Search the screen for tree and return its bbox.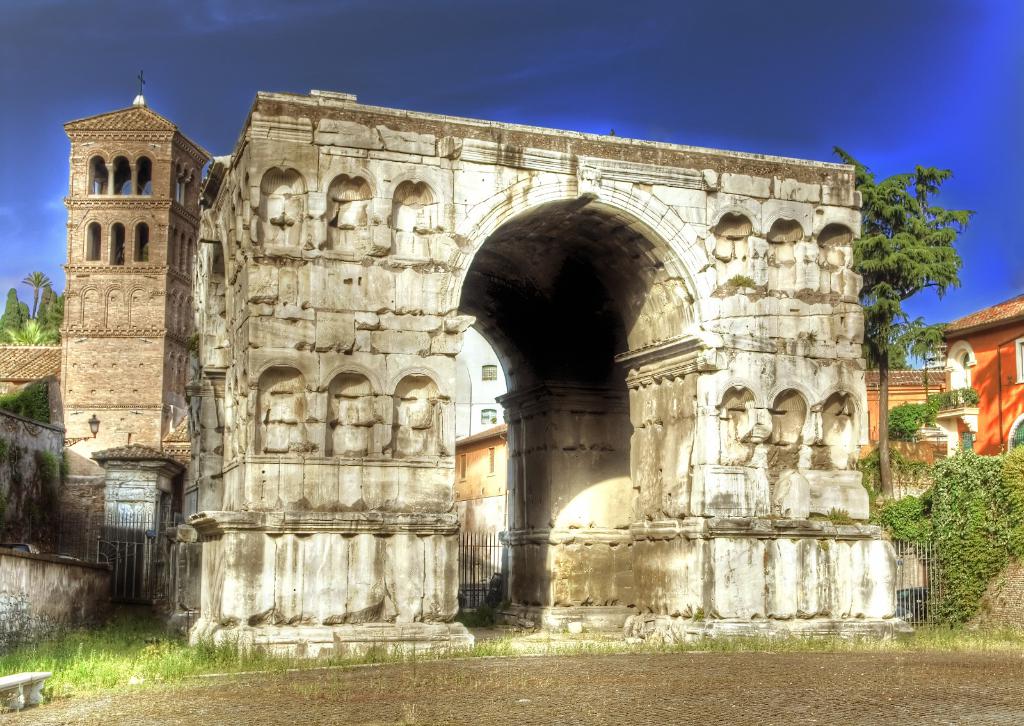
Found: rect(23, 267, 51, 312).
